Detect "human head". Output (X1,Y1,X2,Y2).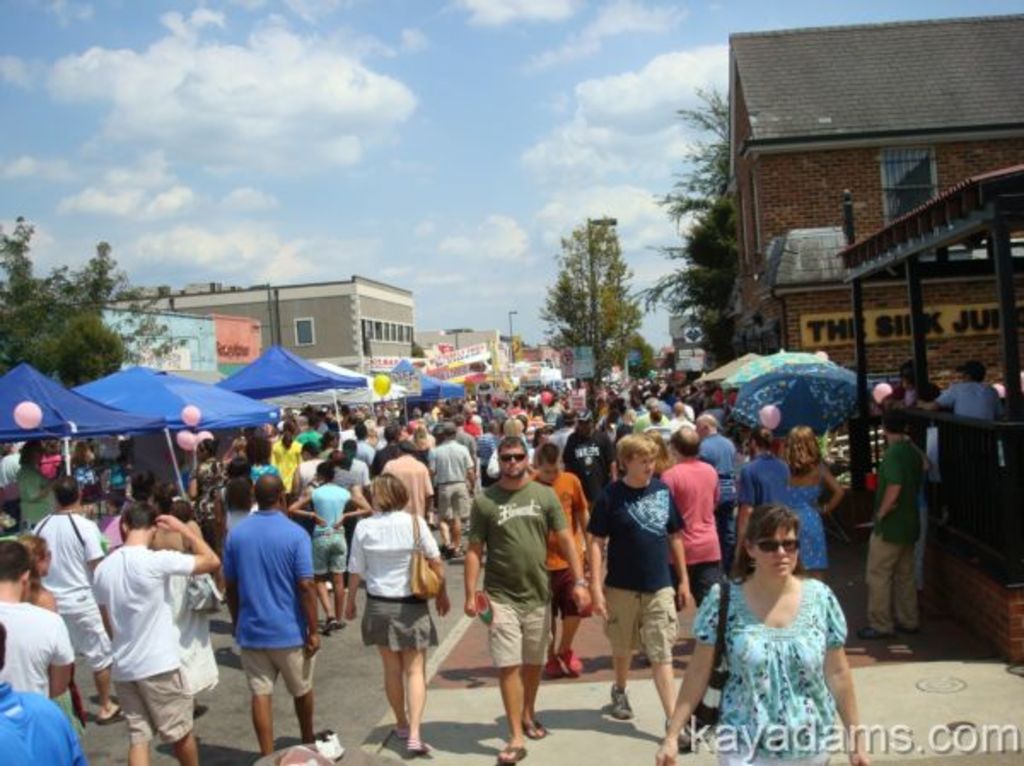
(131,469,154,503).
